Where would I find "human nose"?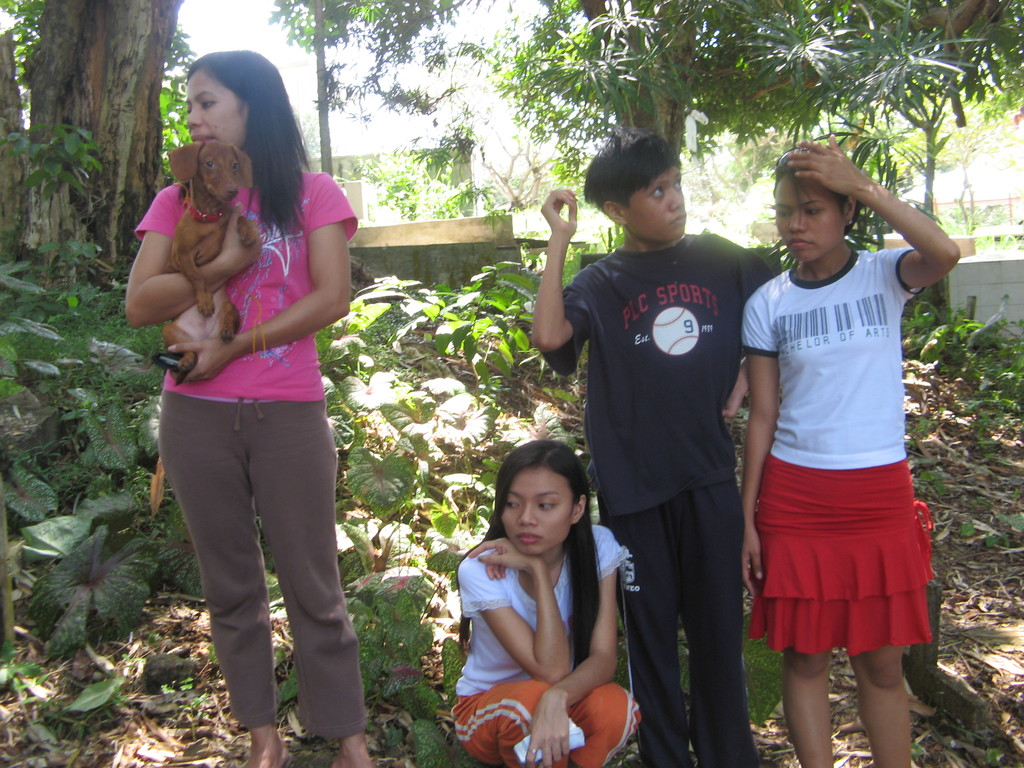
At box(669, 188, 685, 209).
